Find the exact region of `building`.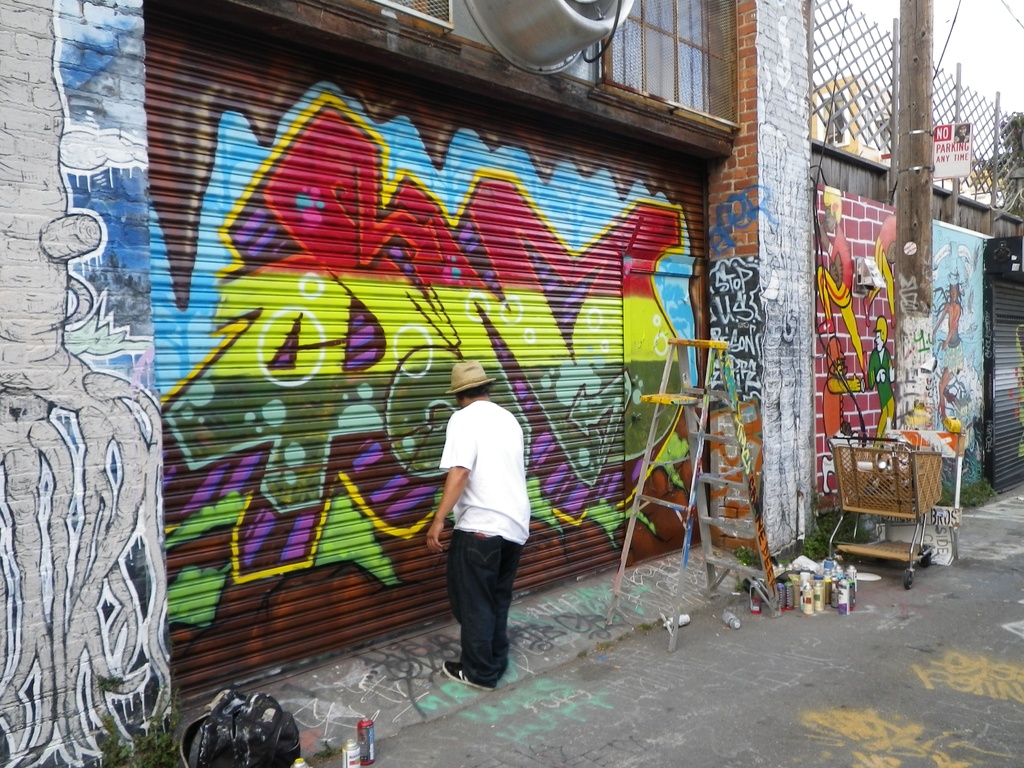
Exact region: left=0, top=0, right=820, bottom=767.
